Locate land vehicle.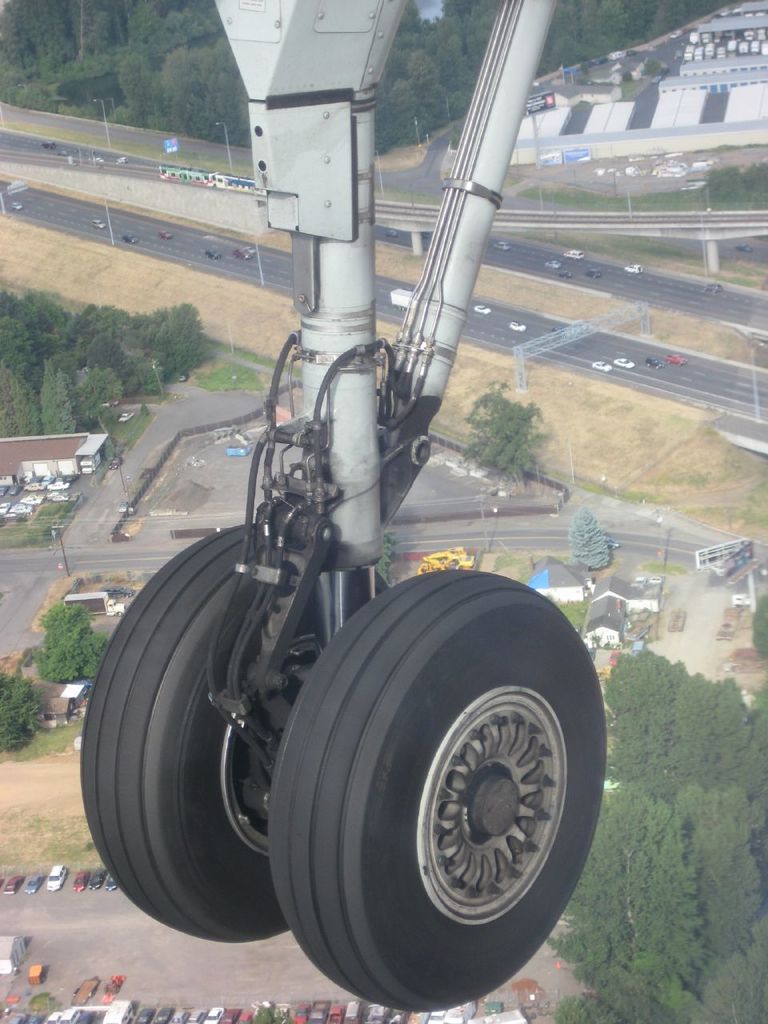
Bounding box: Rect(22, 493, 40, 509).
